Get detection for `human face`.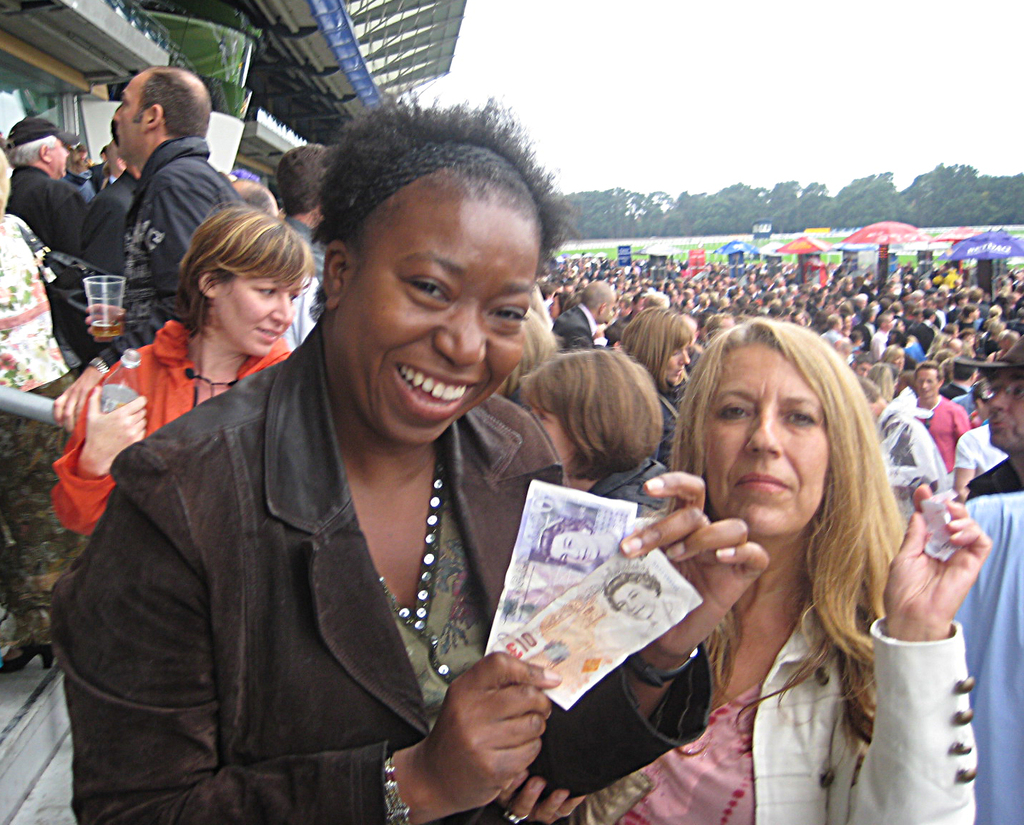
Detection: pyautogui.locateOnScreen(335, 197, 537, 446).
